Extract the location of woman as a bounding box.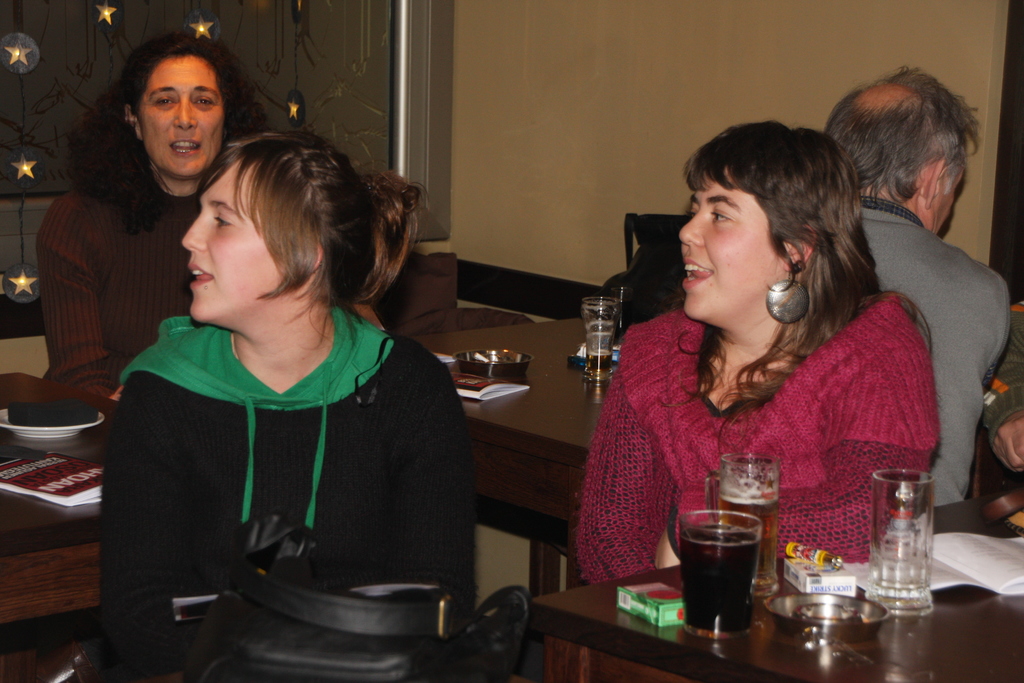
bbox=[60, 69, 497, 682].
